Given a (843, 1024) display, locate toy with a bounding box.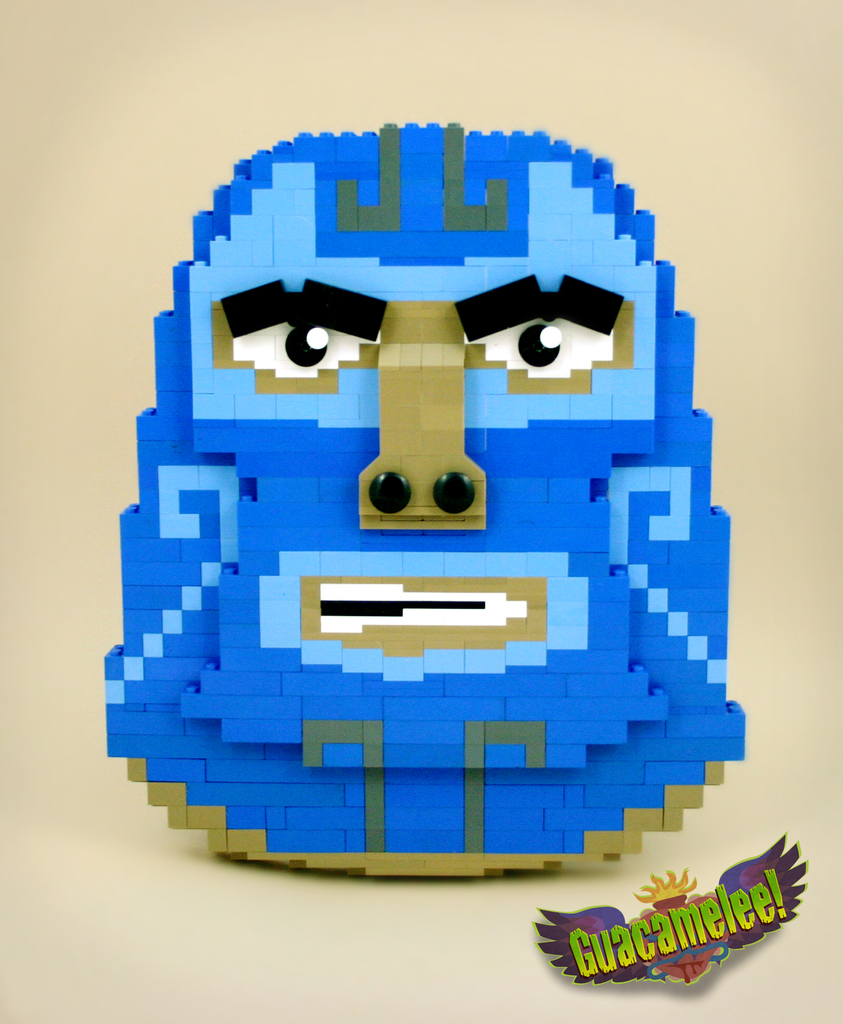
Located: bbox=[67, 182, 767, 879].
